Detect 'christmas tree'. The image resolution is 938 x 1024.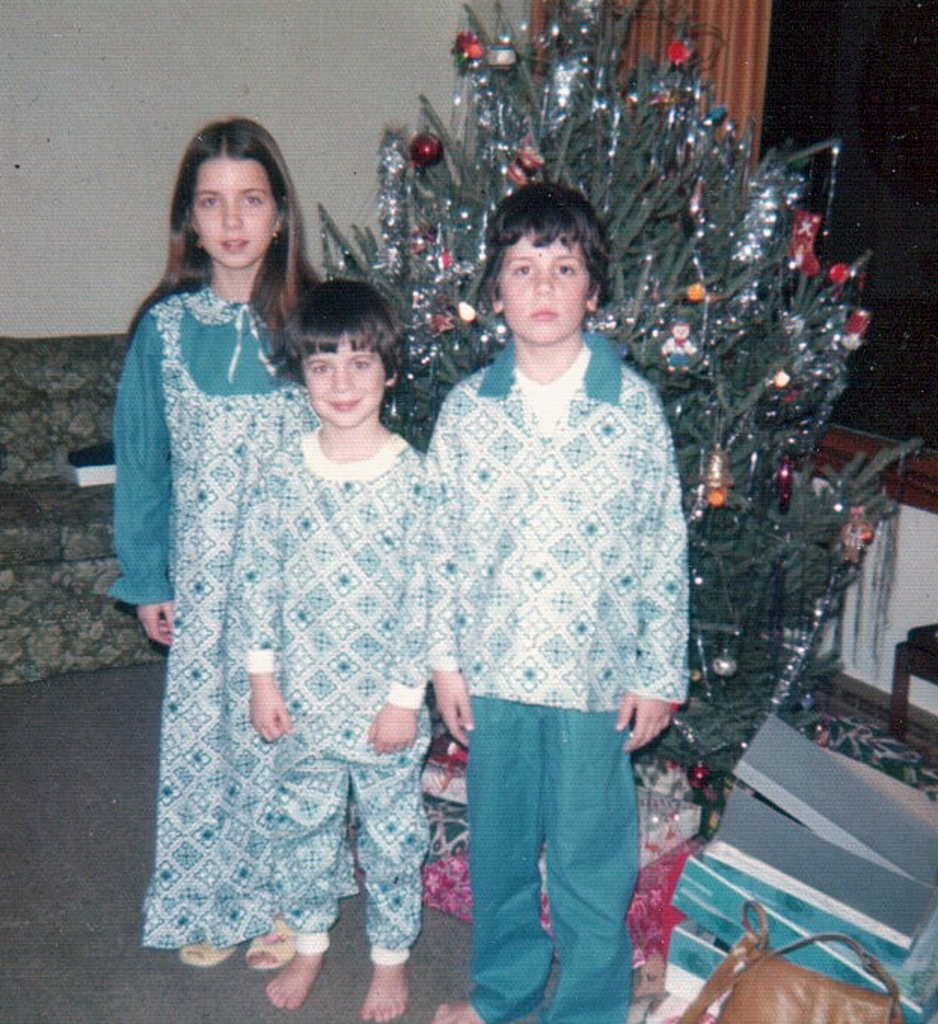
(x1=299, y1=0, x2=911, y2=867).
